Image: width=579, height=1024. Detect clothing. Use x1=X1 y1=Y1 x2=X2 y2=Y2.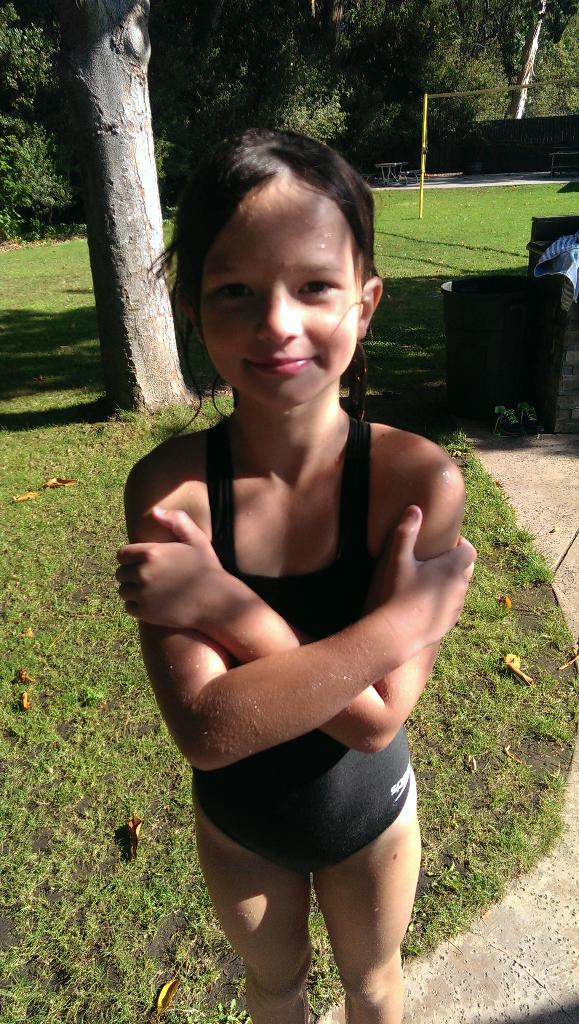
x1=143 y1=393 x2=453 y2=891.
